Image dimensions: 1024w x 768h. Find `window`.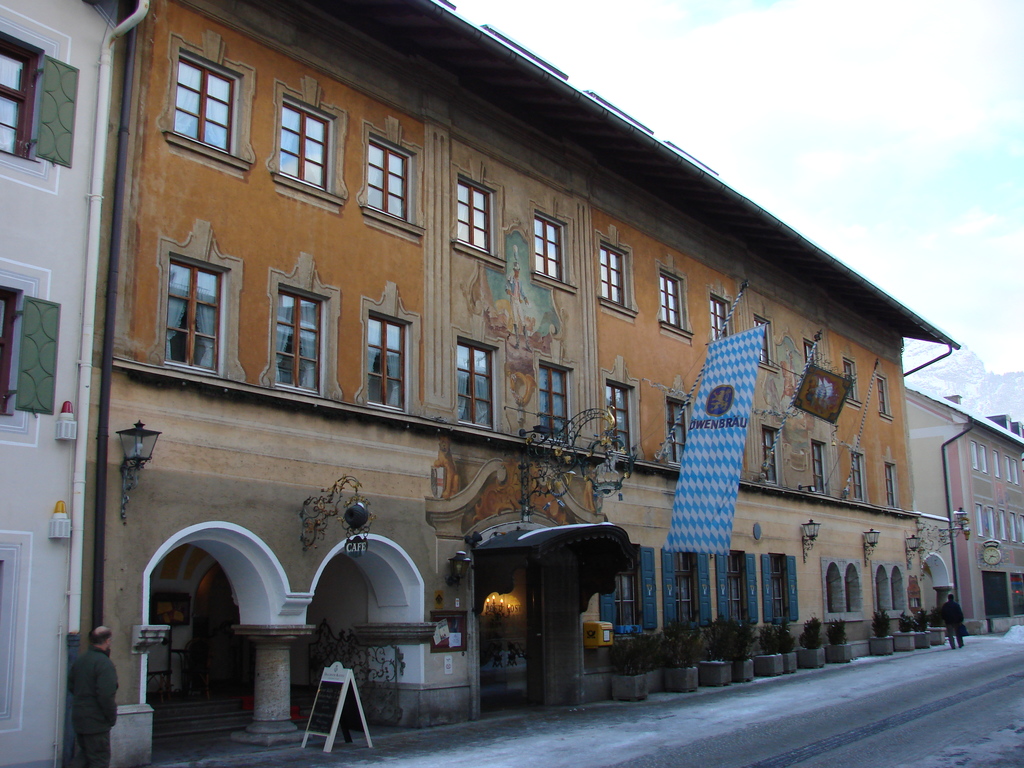
161,33,253,177.
